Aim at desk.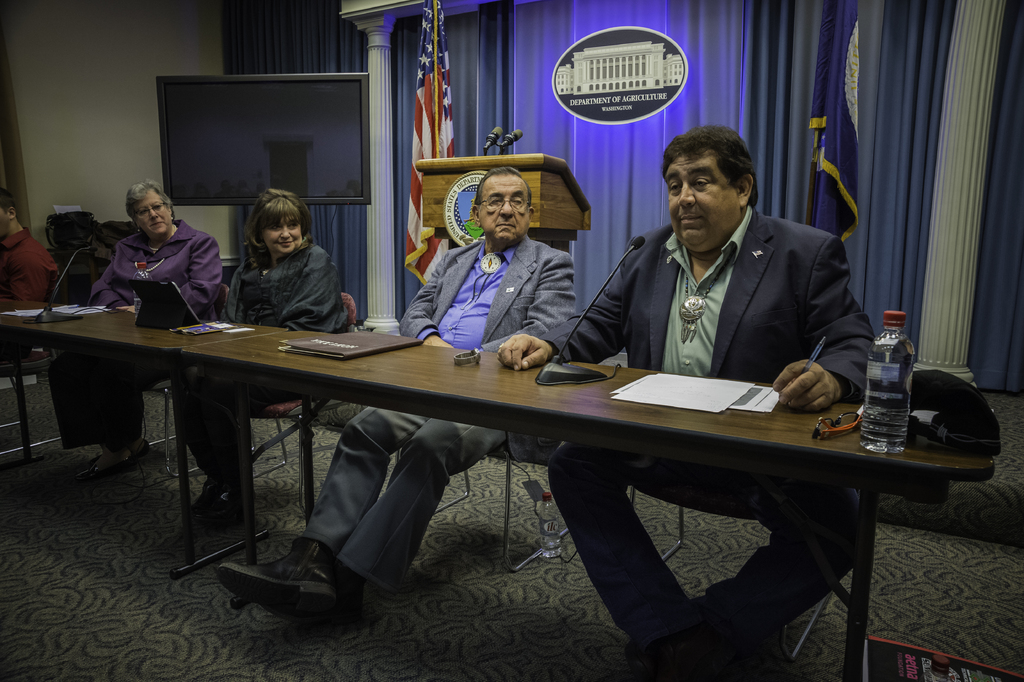
Aimed at [74, 279, 952, 651].
